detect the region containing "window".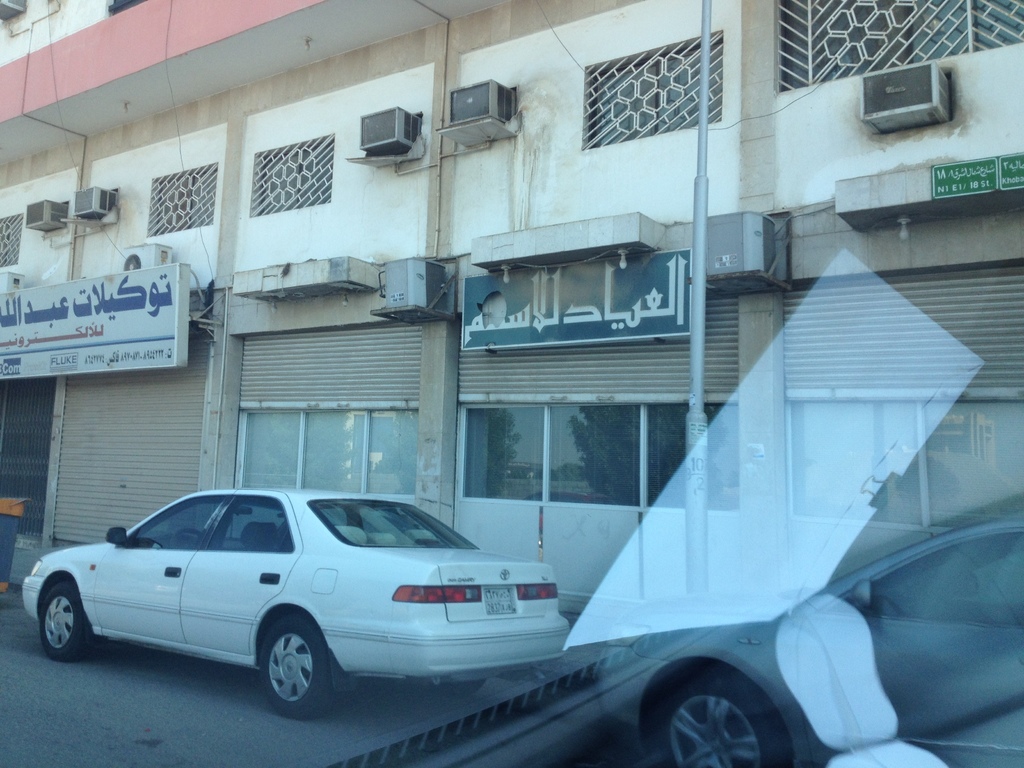
locate(0, 212, 26, 275).
